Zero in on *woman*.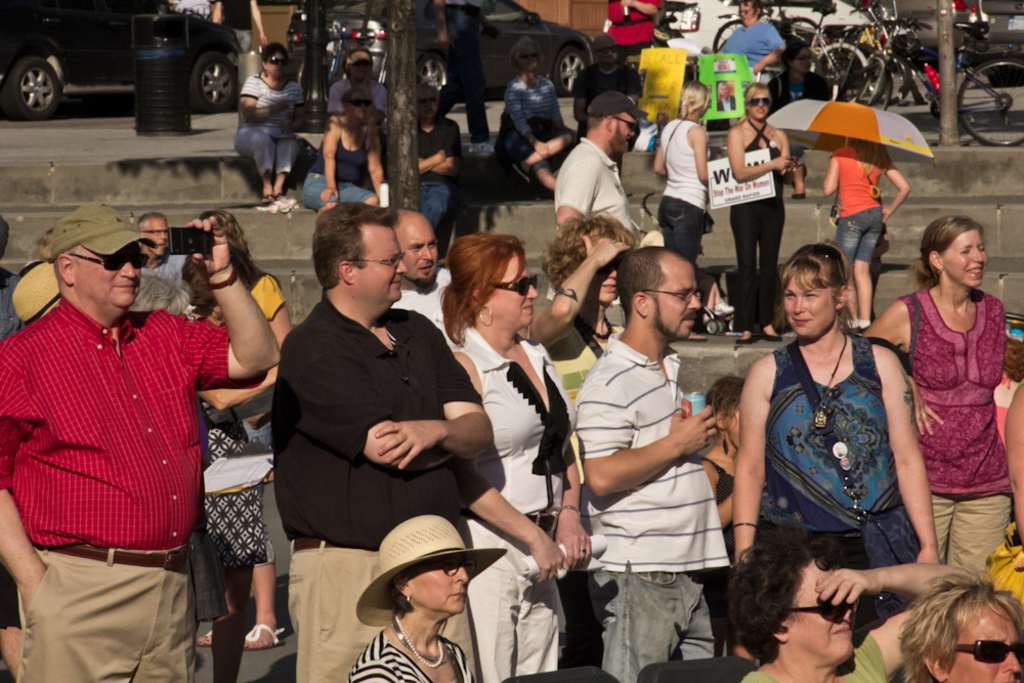
Zeroed in: 731:530:971:682.
